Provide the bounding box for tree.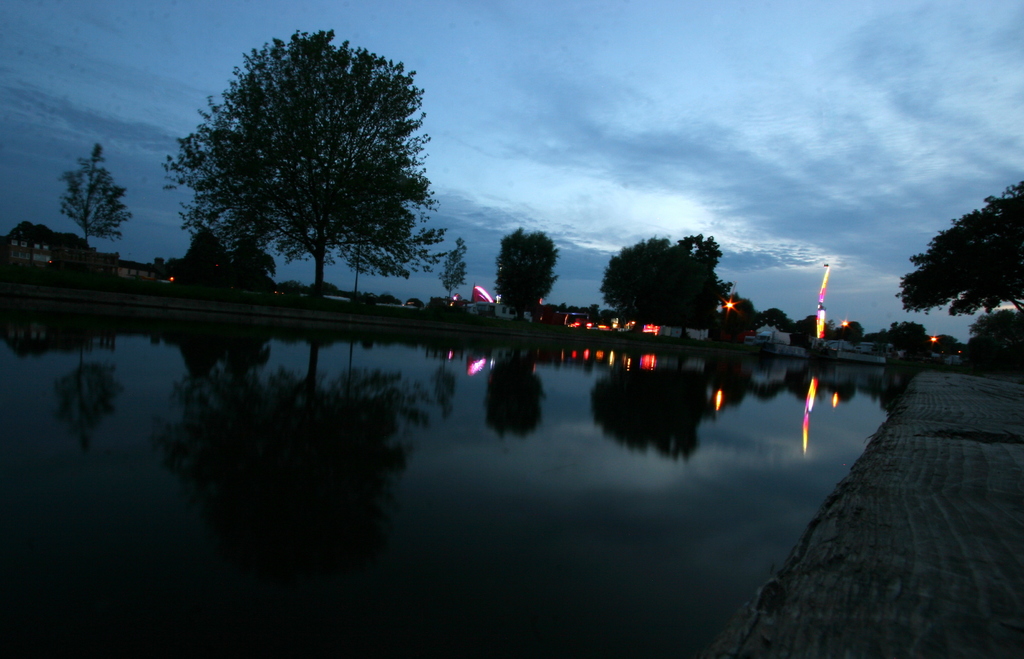
pyautogui.locateOnScreen(493, 229, 561, 313).
